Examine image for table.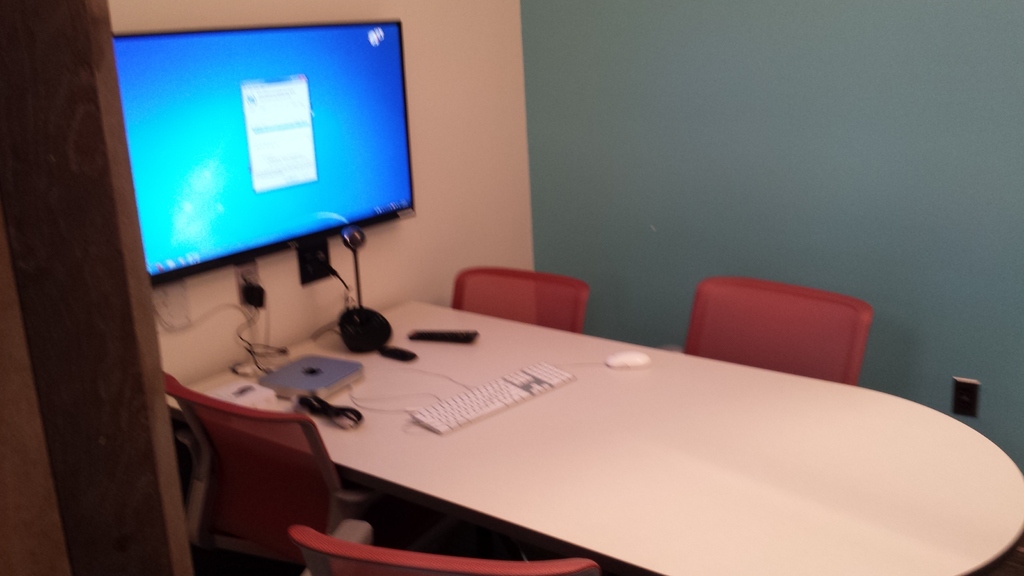
Examination result: {"left": 160, "top": 292, "right": 1023, "bottom": 575}.
